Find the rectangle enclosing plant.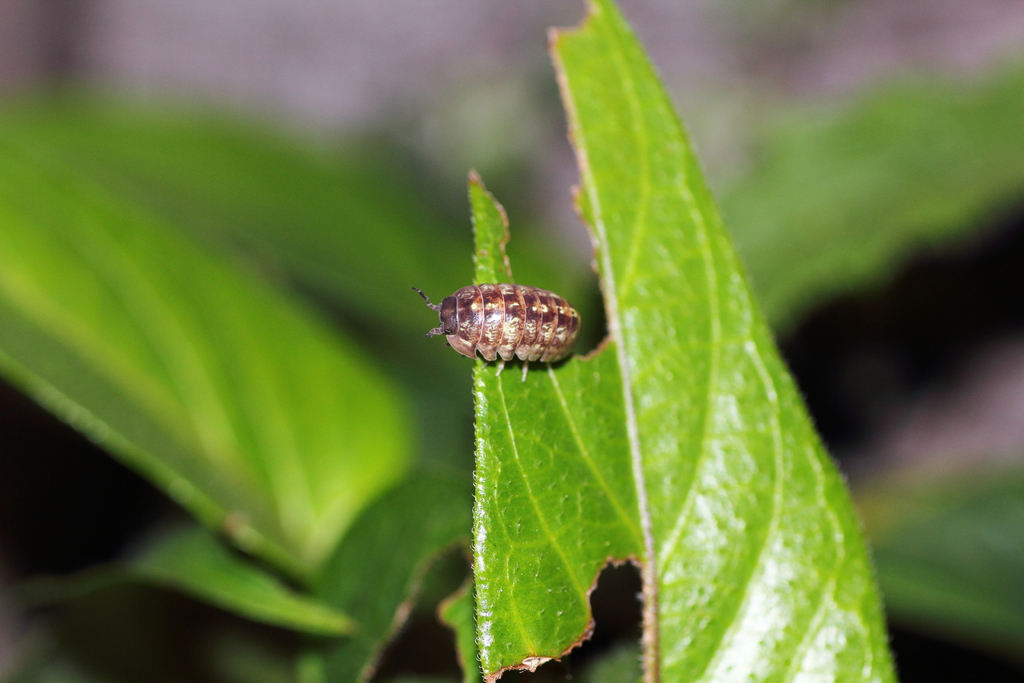
l=0, t=0, r=1023, b=682.
